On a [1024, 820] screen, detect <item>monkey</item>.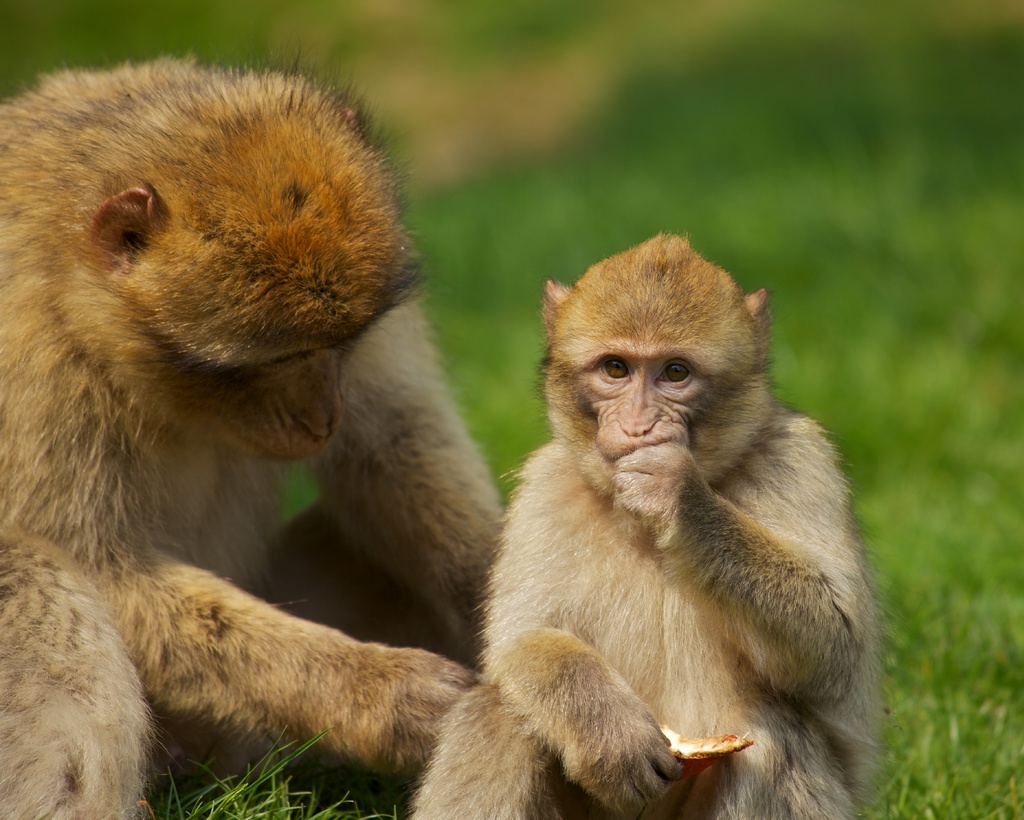
407, 236, 887, 819.
